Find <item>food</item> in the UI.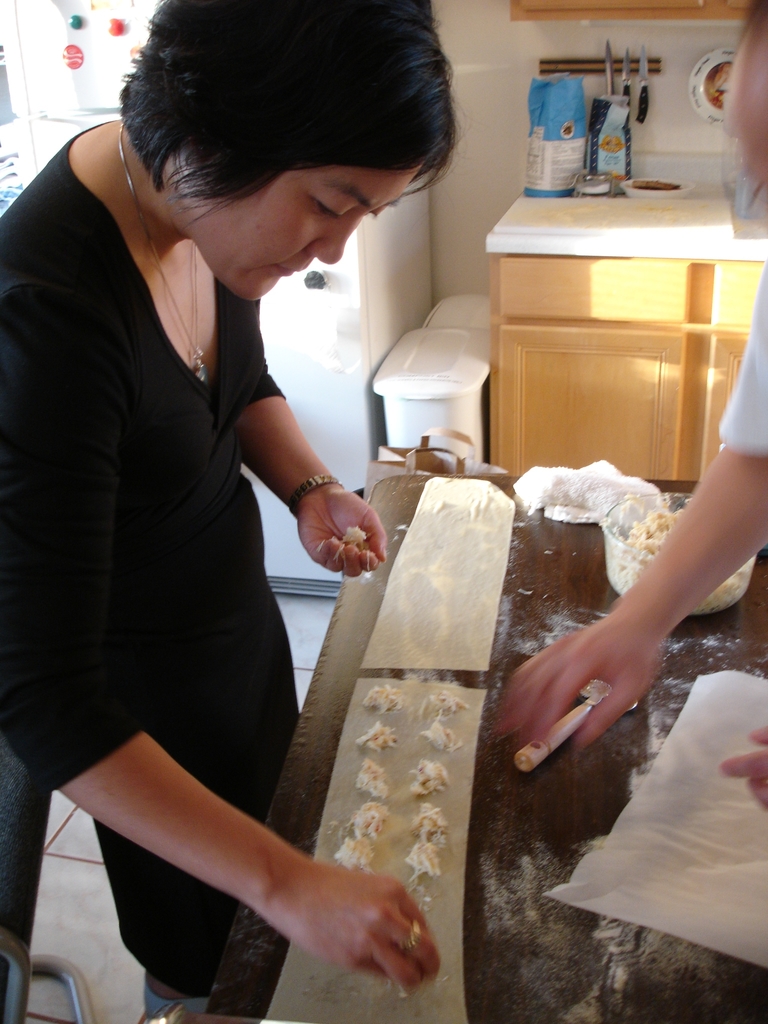
UI element at BBox(326, 671, 476, 922).
